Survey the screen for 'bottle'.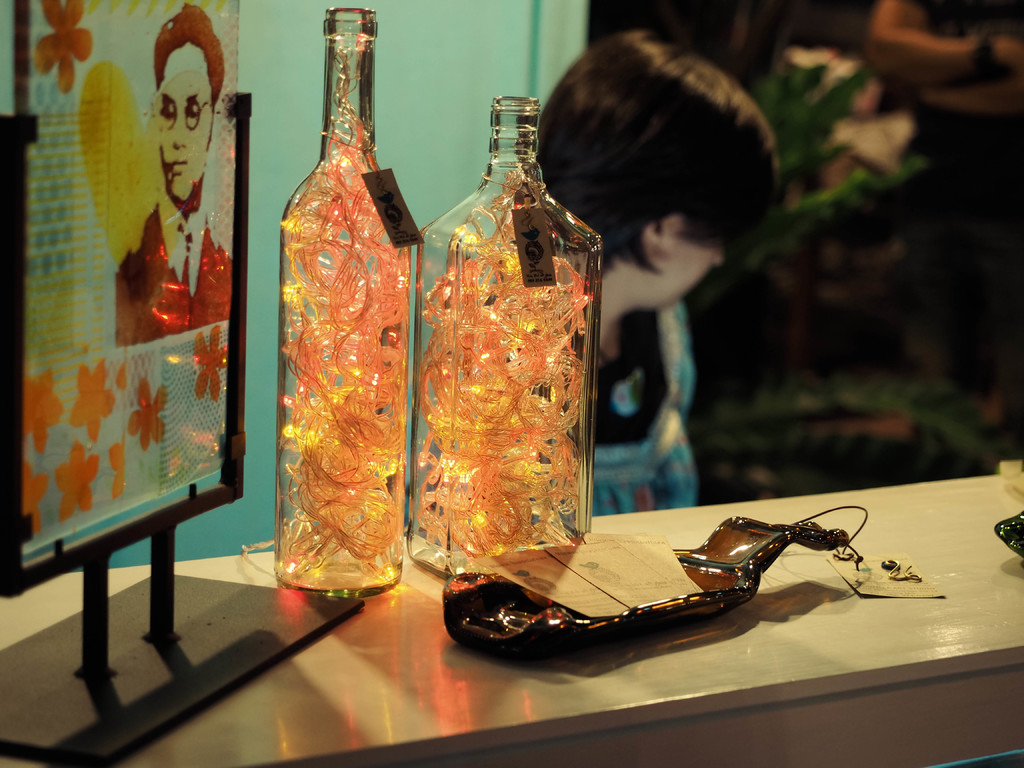
Survey found: [417, 95, 603, 581].
